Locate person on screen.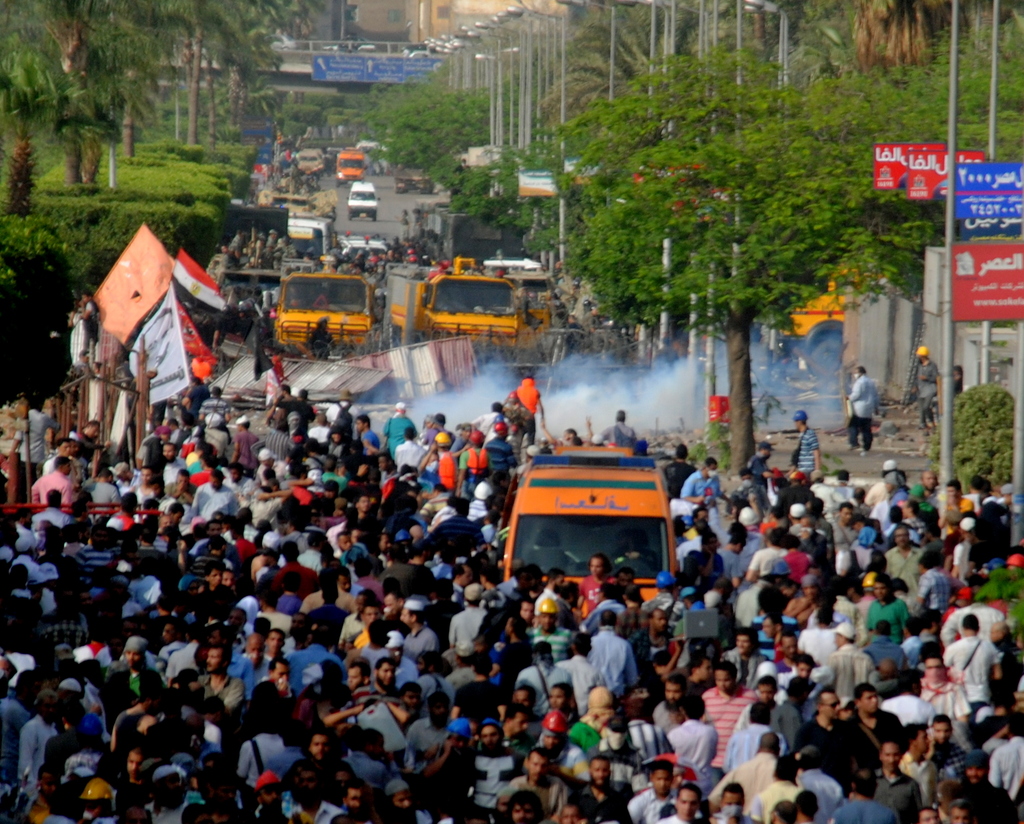
On screen at [191,464,239,521].
